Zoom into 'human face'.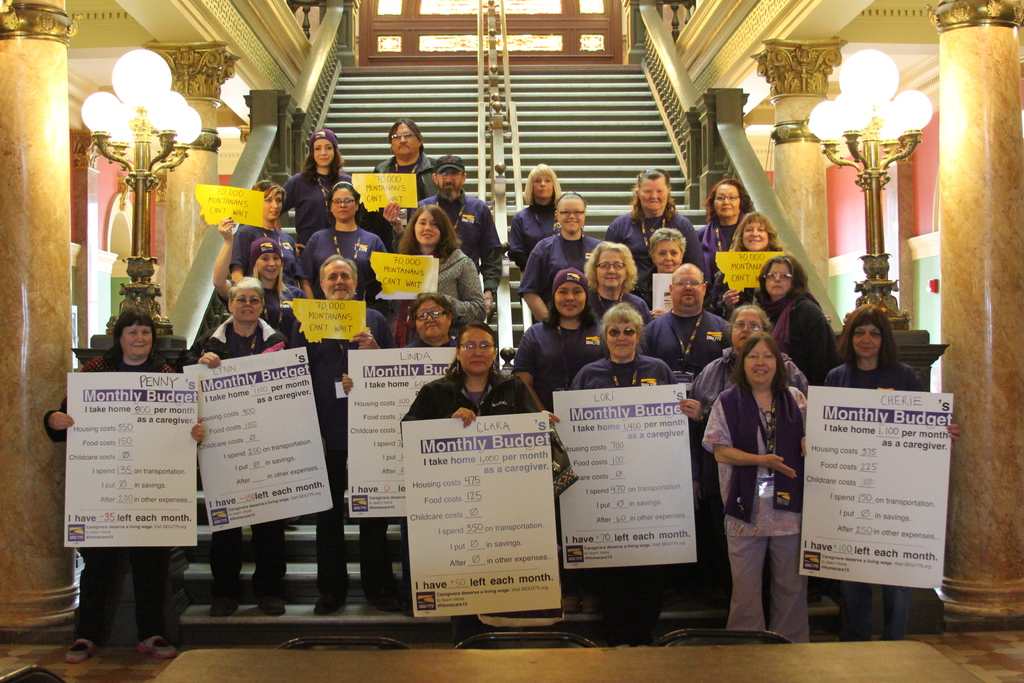
Zoom target: (731, 309, 766, 346).
